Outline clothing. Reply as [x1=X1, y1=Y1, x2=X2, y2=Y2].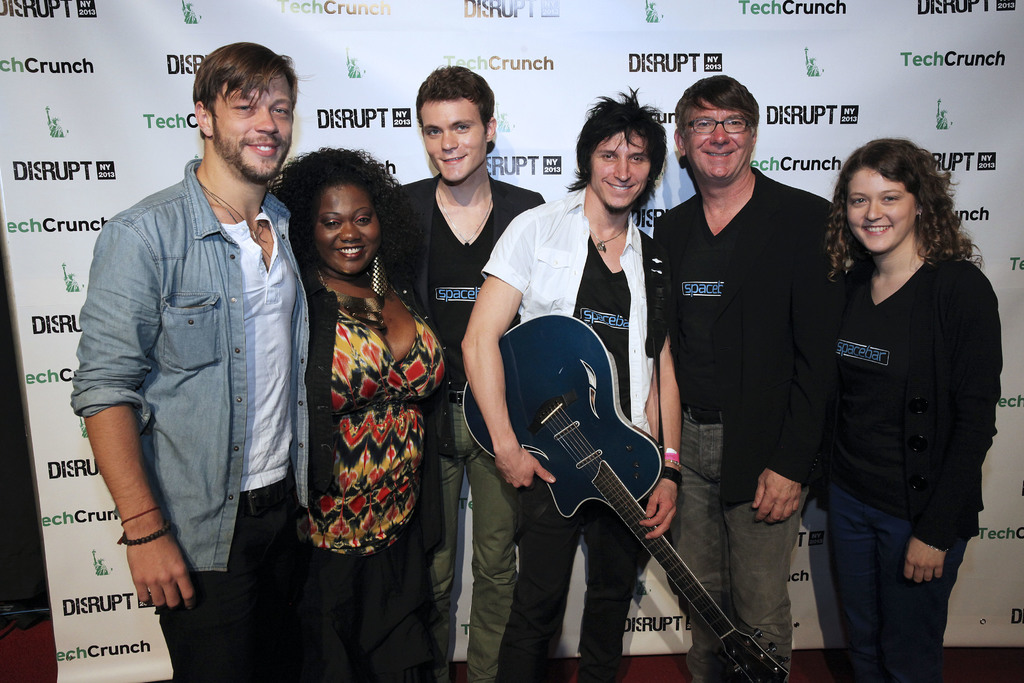
[x1=291, y1=277, x2=444, y2=682].
